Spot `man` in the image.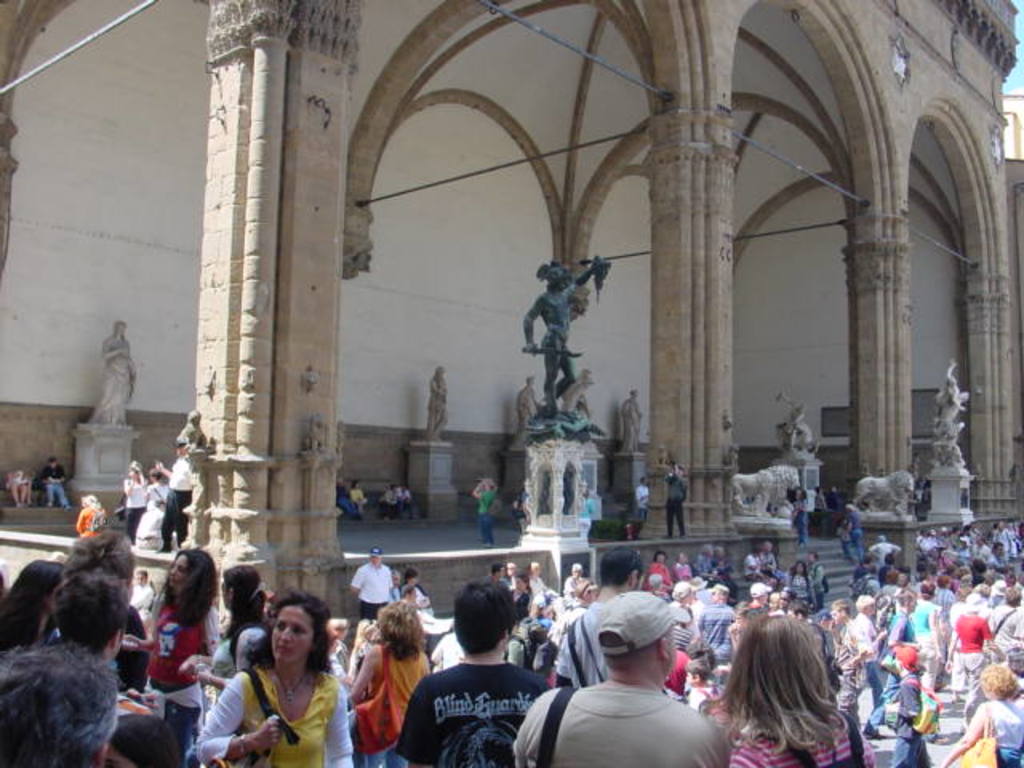
`man` found at bbox=[352, 546, 394, 618].
